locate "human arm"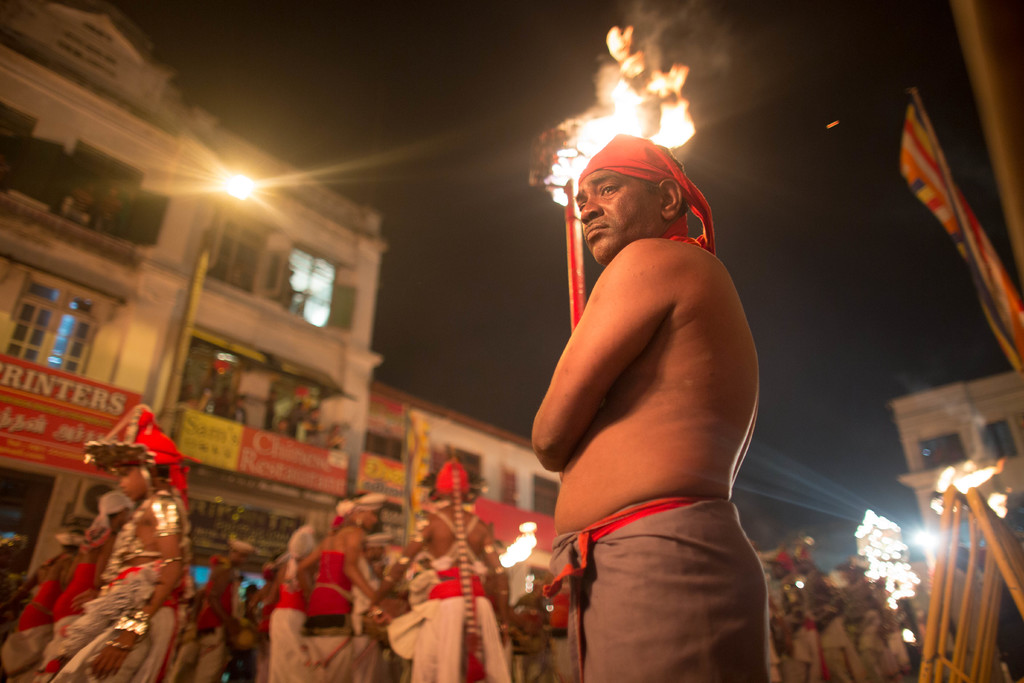
rect(530, 247, 674, 475)
